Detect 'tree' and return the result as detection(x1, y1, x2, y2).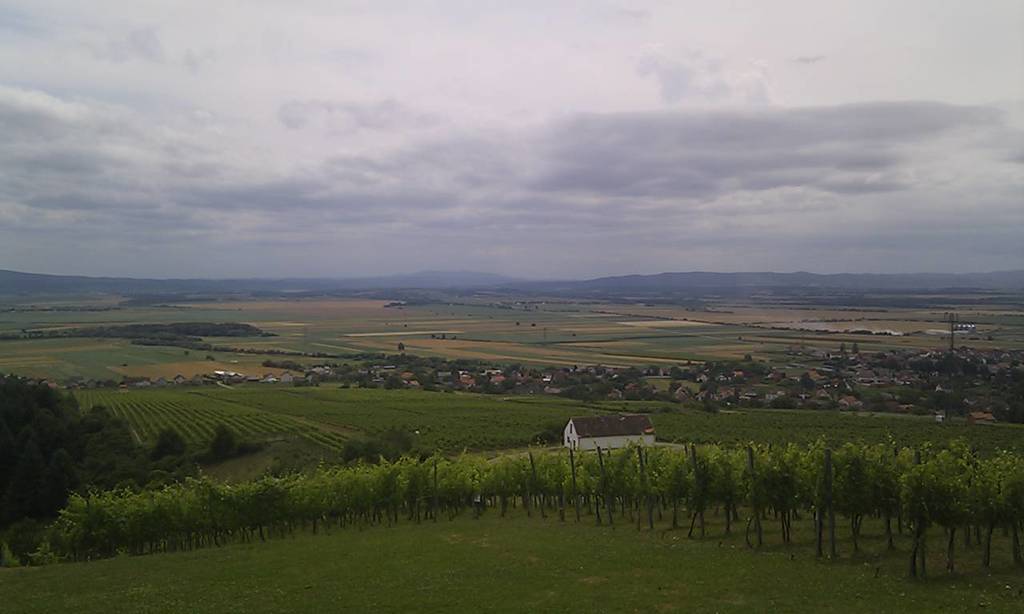
detection(529, 445, 618, 520).
